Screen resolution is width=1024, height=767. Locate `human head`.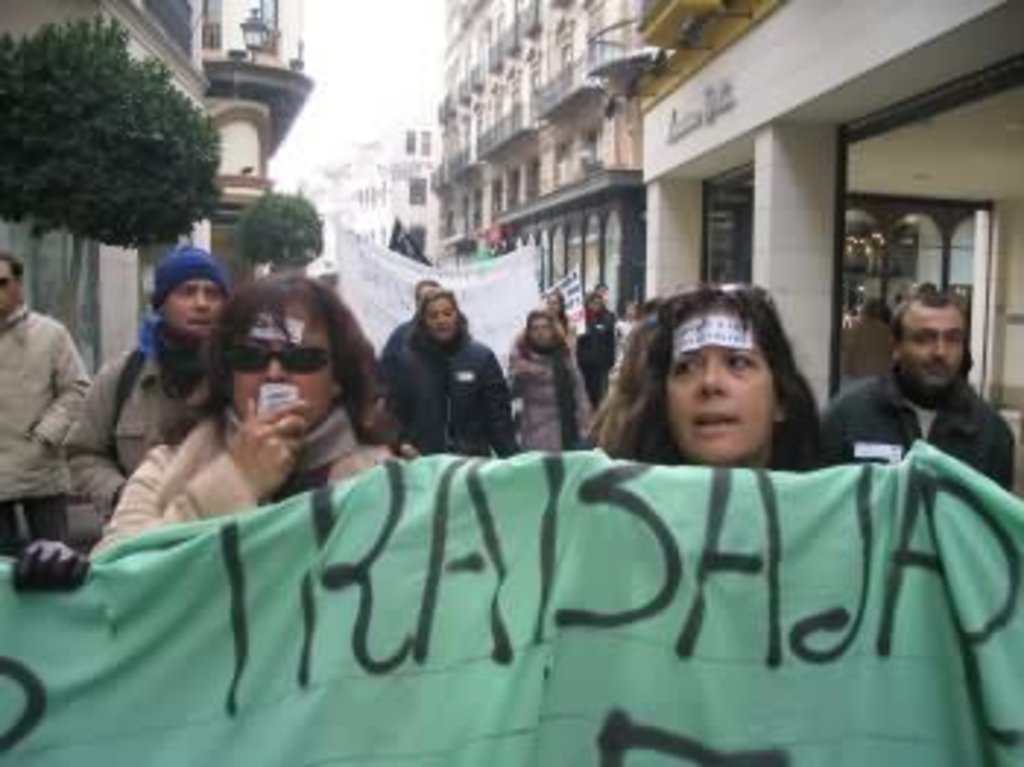
{"left": 550, "top": 296, "right": 562, "bottom": 313}.
